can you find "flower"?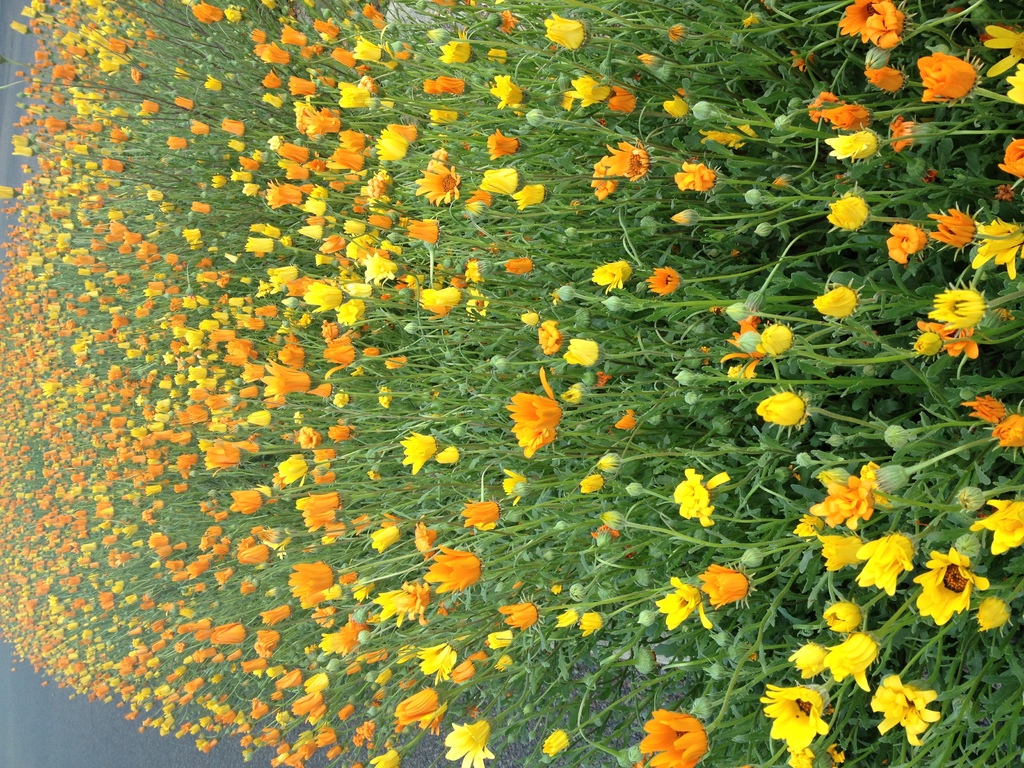
Yes, bounding box: (191,122,215,136).
